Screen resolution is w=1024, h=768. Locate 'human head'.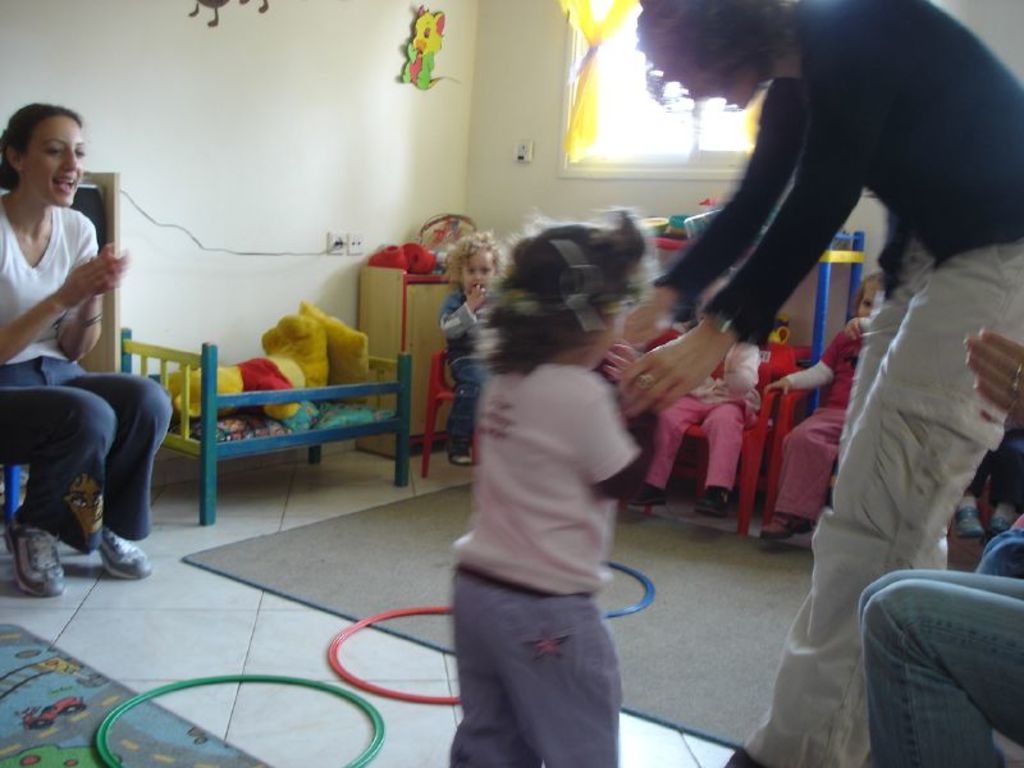
{"left": 854, "top": 275, "right": 881, "bottom": 316}.
